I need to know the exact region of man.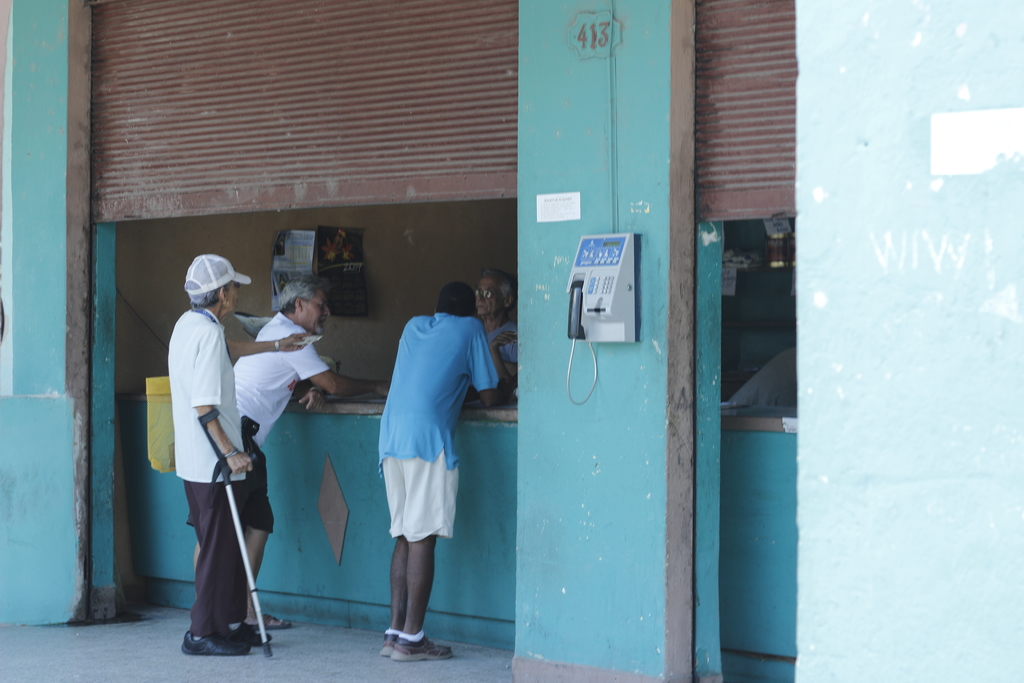
Region: (left=470, top=270, right=521, bottom=400).
